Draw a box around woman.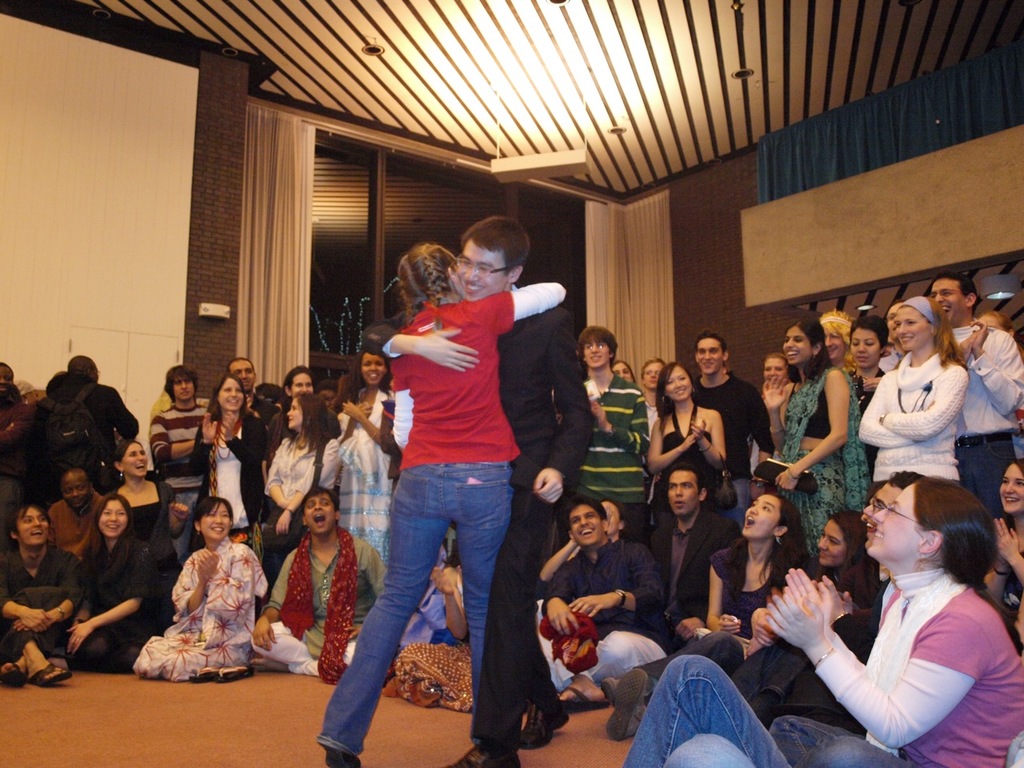
[319, 245, 567, 766].
